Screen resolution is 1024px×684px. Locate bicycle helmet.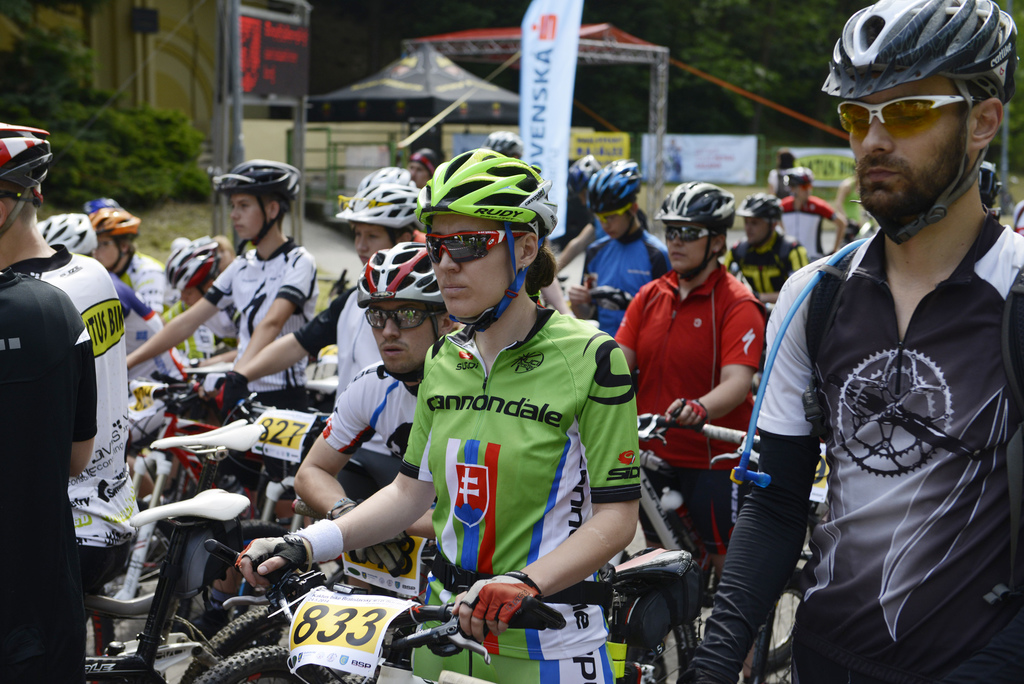
(742,193,778,217).
